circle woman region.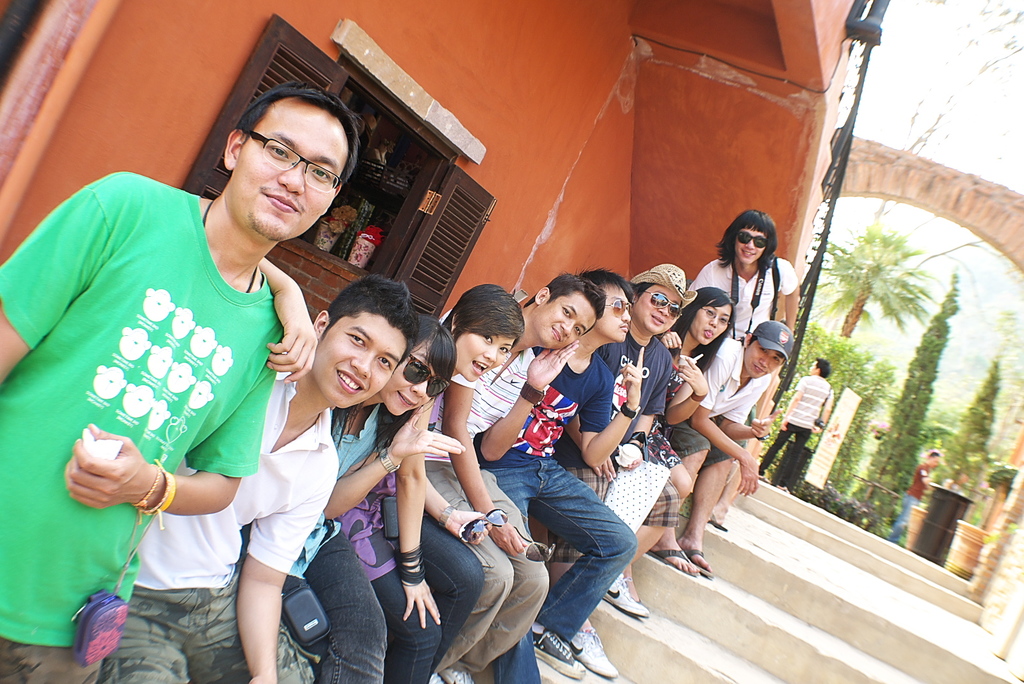
Region: 689:212:805:367.
